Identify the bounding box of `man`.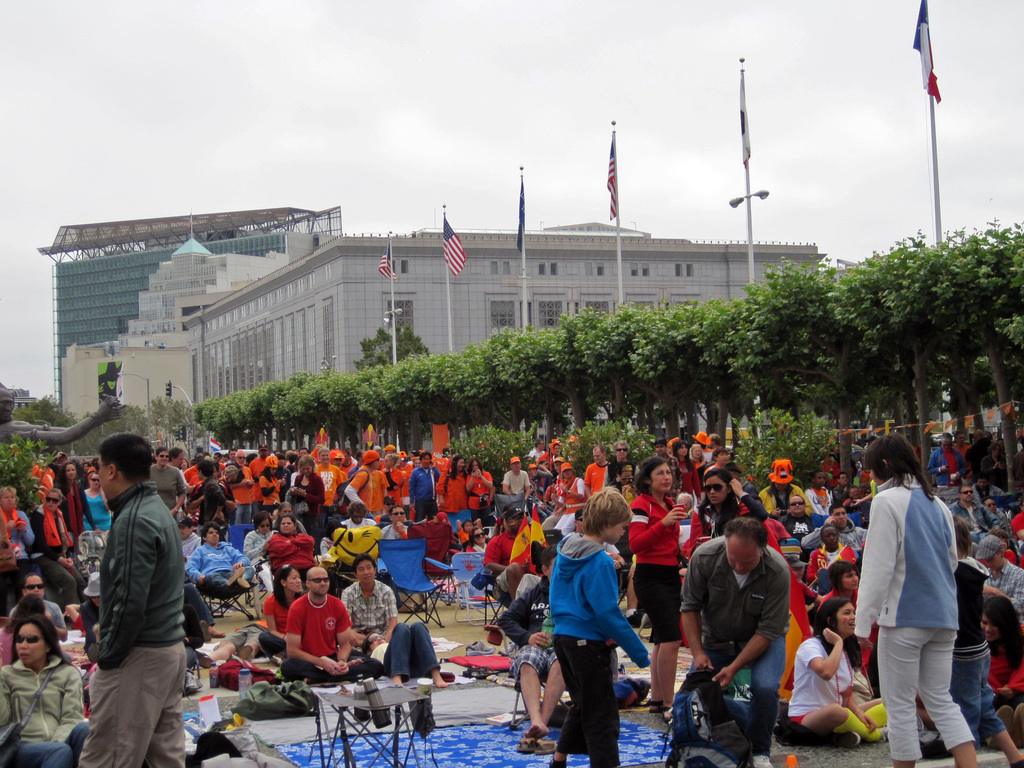
(542,456,564,529).
